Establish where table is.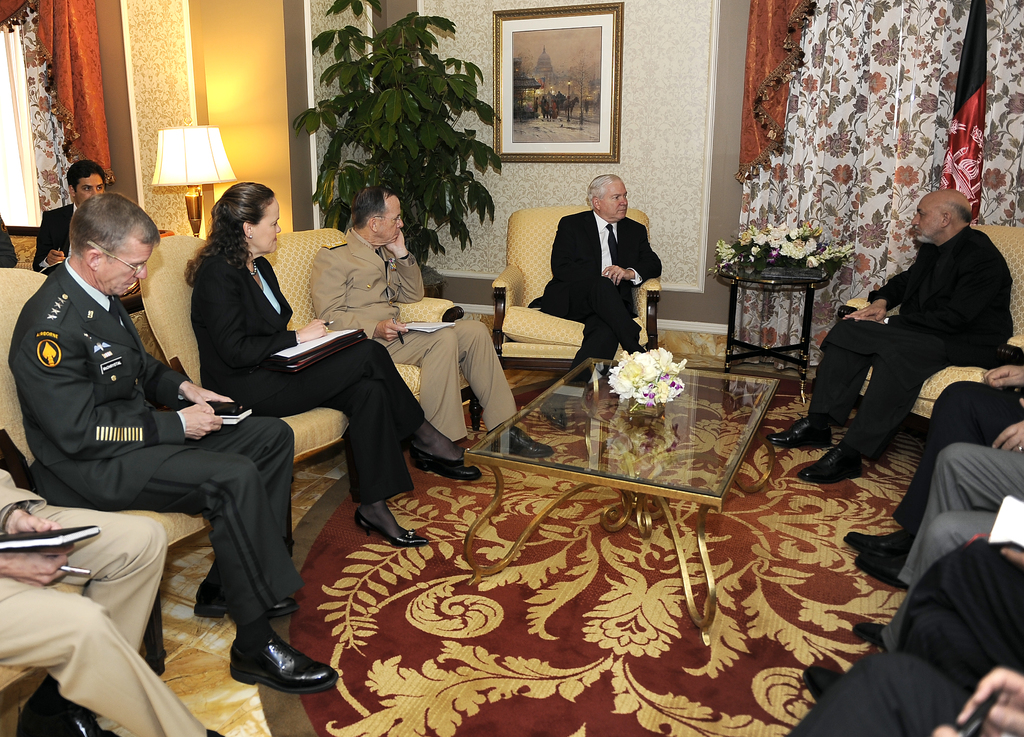
Established at box(716, 259, 835, 405).
